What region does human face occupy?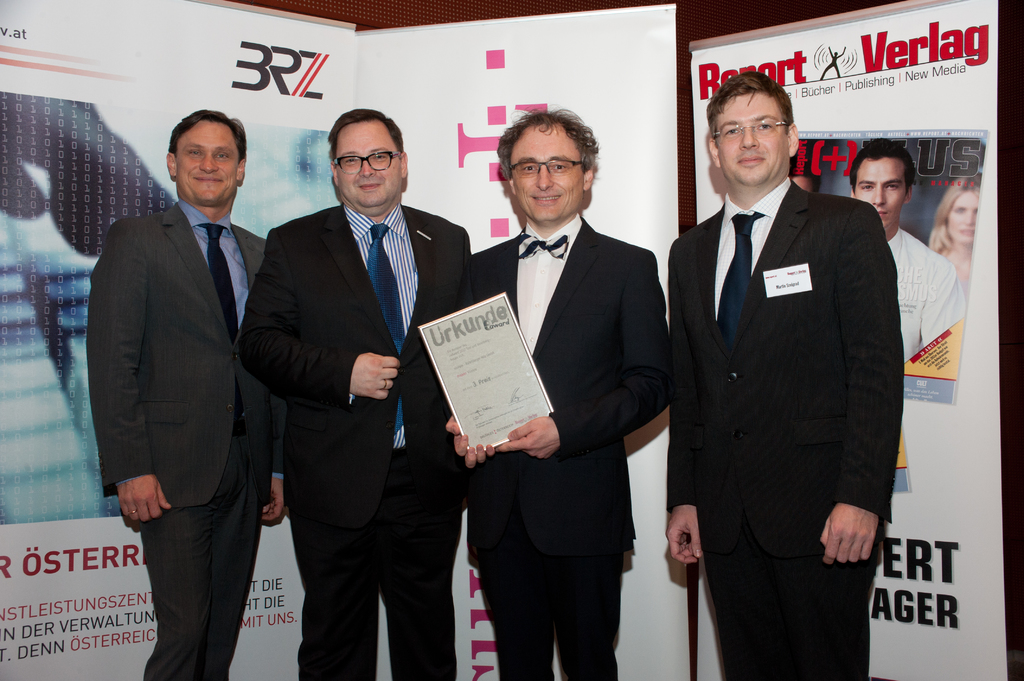
x1=856 y1=156 x2=901 y2=230.
